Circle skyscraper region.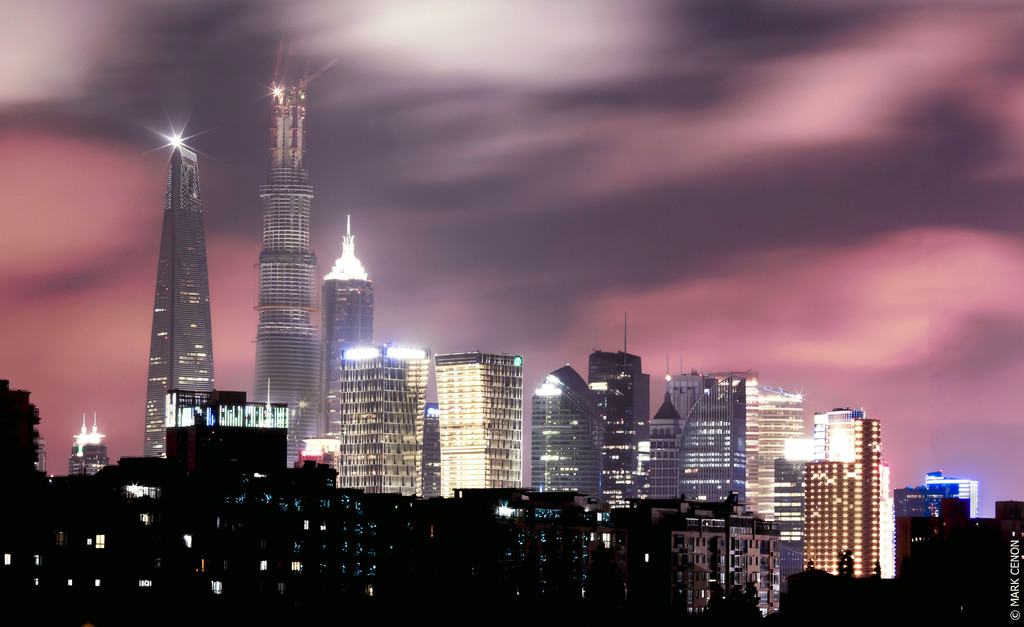
Region: (left=738, top=374, right=799, bottom=544).
